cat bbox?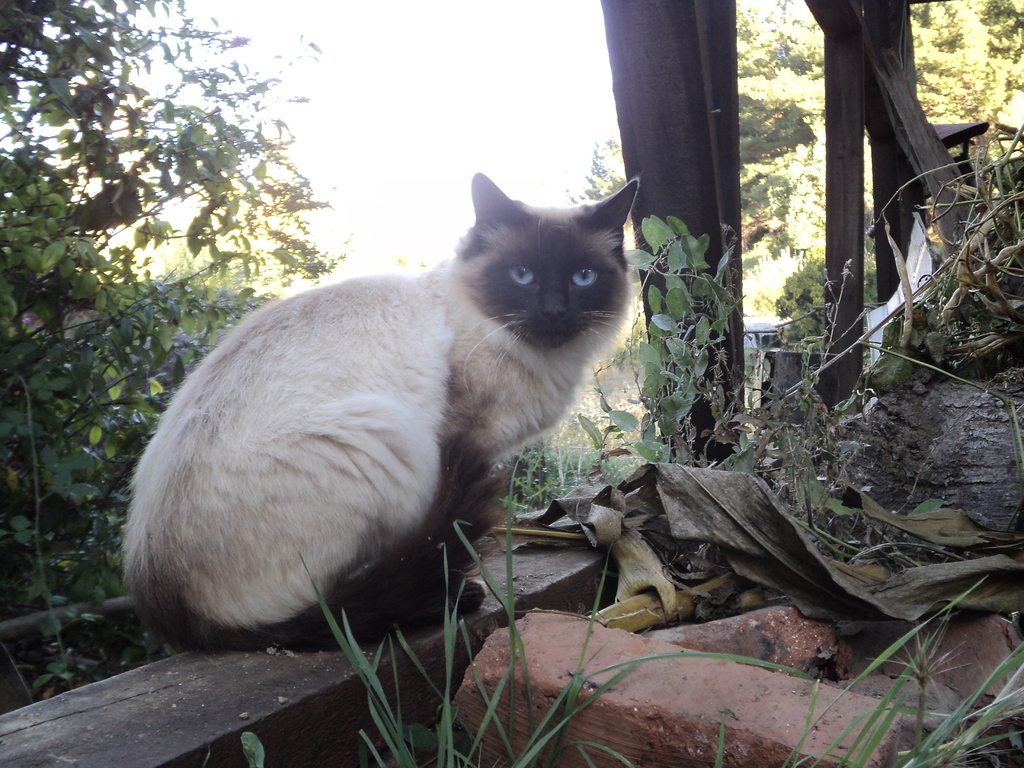
select_region(111, 175, 647, 659)
